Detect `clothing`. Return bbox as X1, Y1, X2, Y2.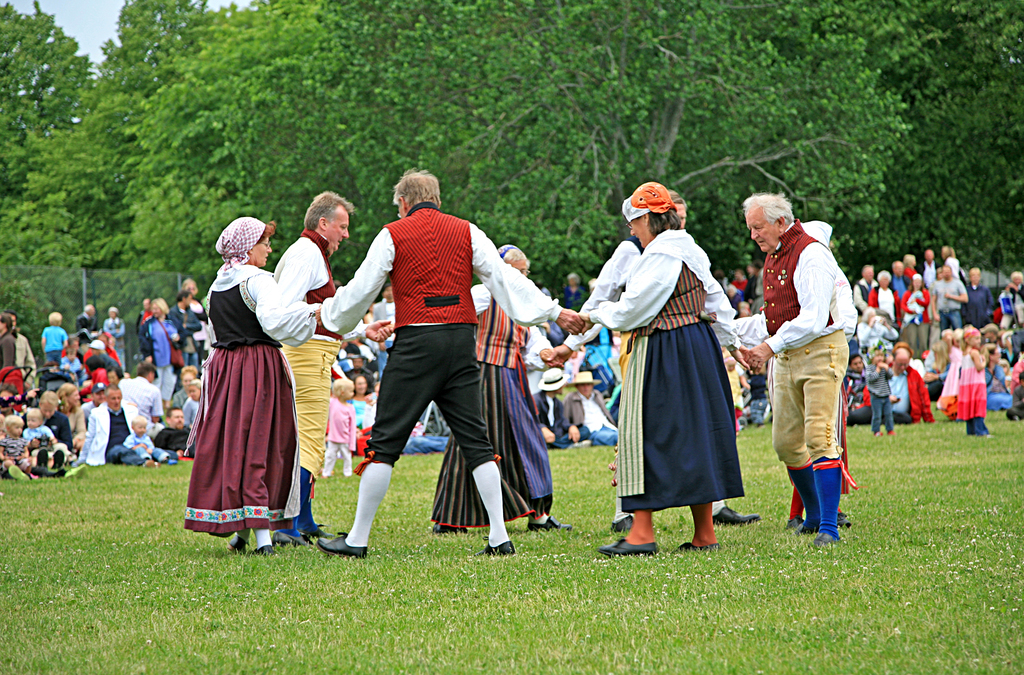
533, 390, 593, 445.
